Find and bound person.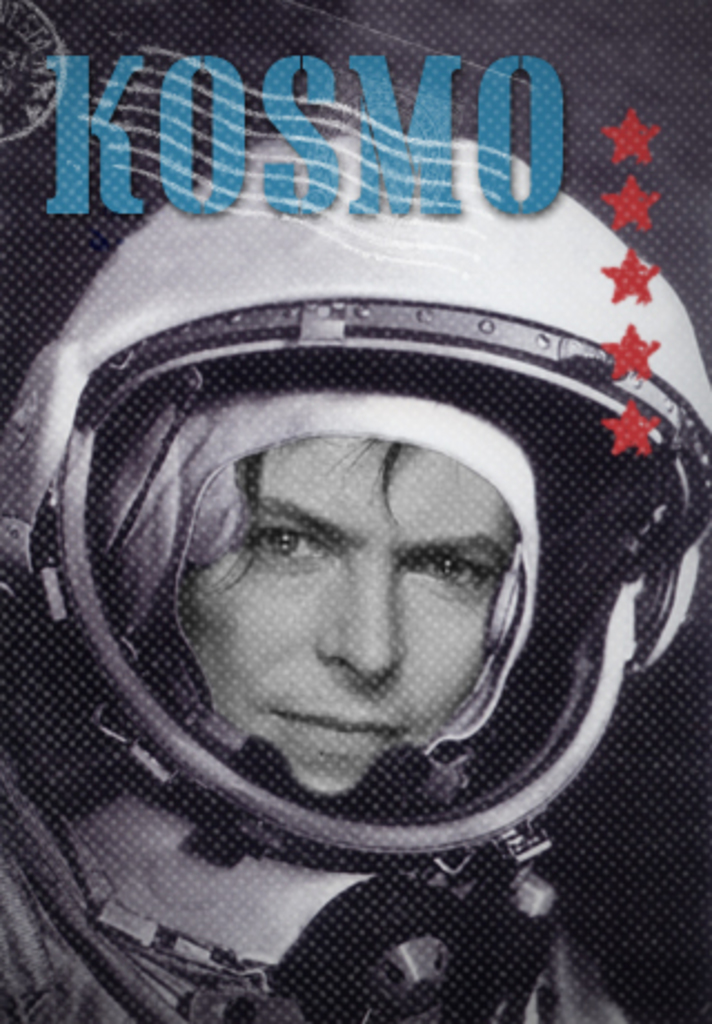
Bound: detection(42, 174, 670, 982).
